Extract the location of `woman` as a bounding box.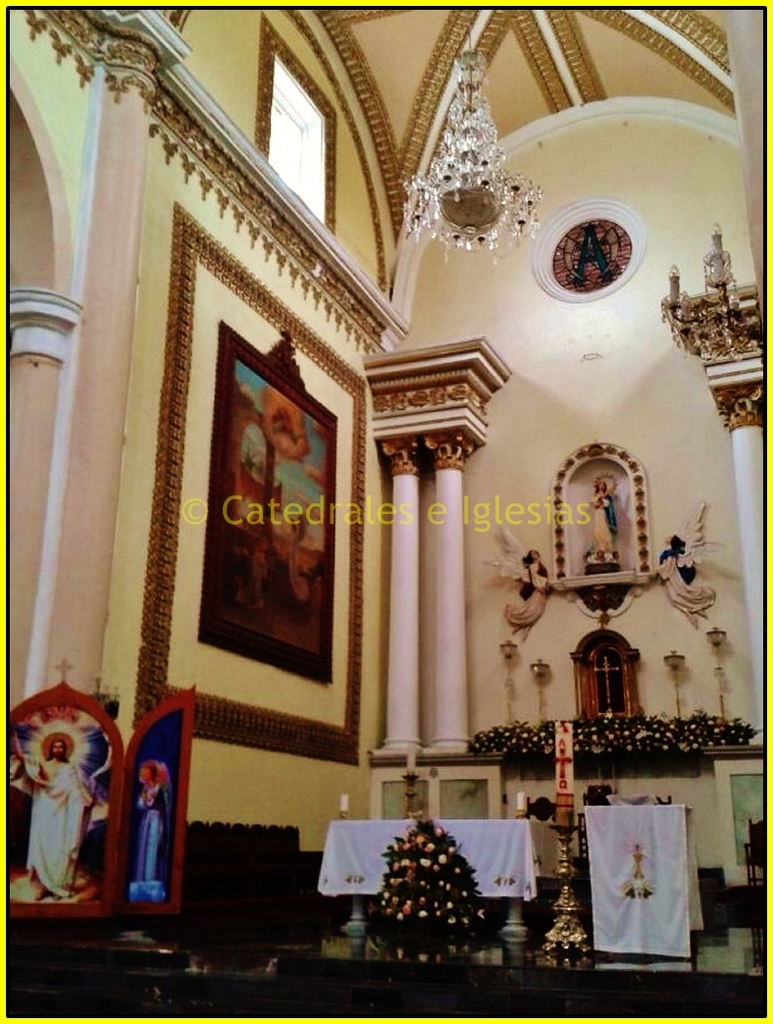
(x1=138, y1=759, x2=171, y2=881).
